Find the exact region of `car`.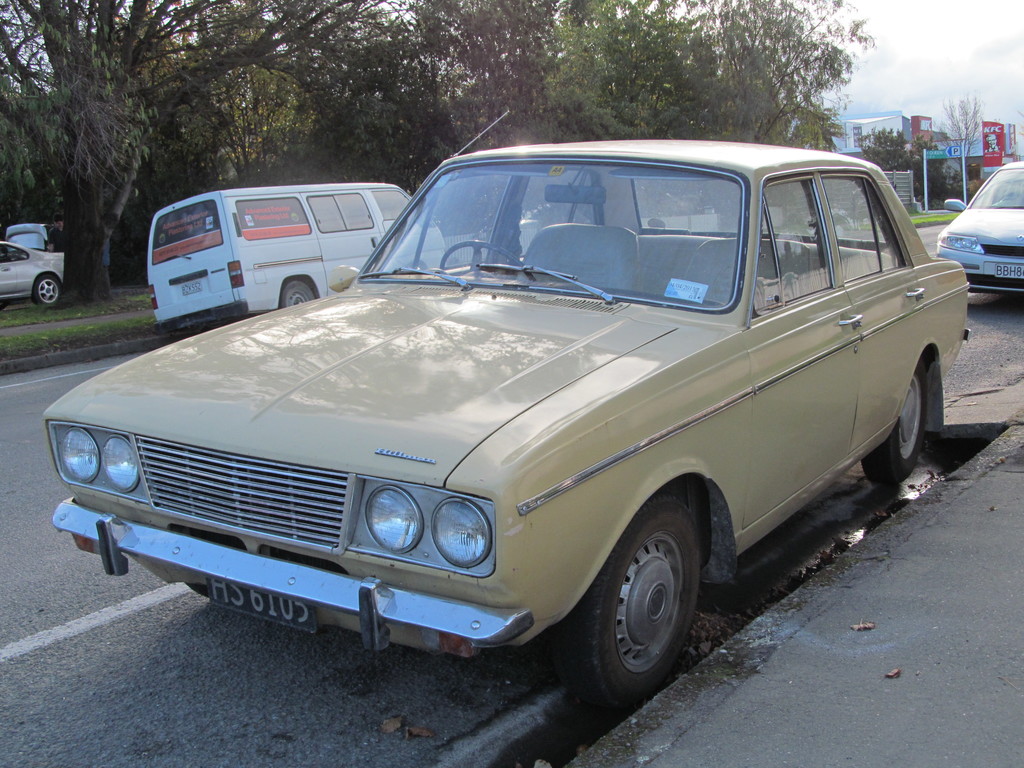
Exact region: [left=40, top=111, right=972, bottom=715].
